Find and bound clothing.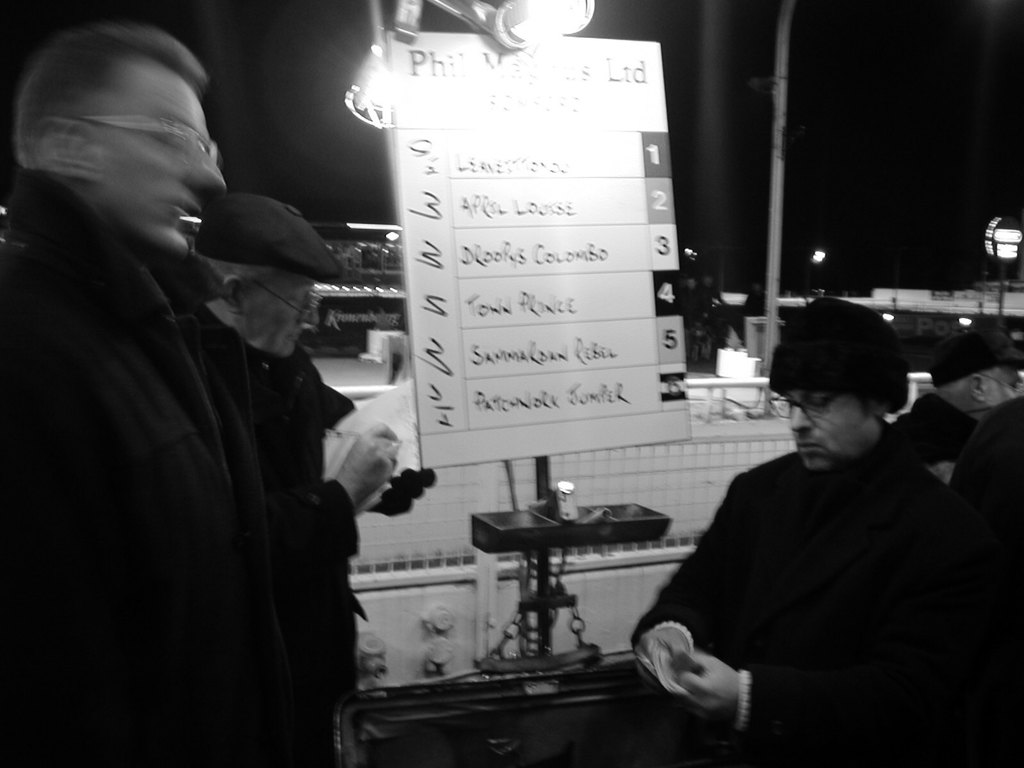
Bound: rect(889, 397, 975, 507).
